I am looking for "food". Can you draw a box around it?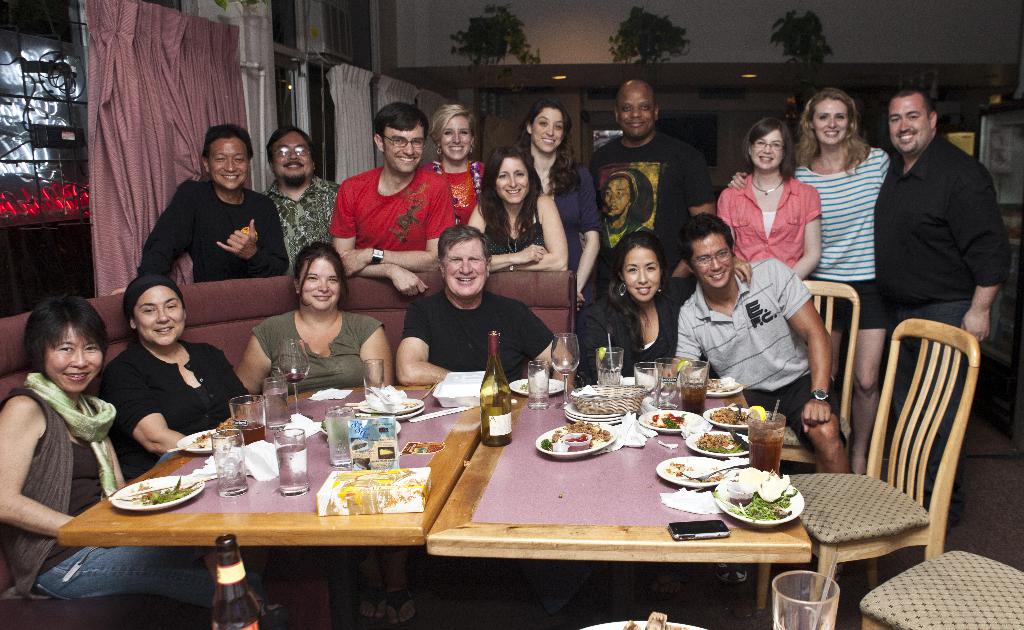
Sure, the bounding box is [left=665, top=462, right=724, bottom=482].
